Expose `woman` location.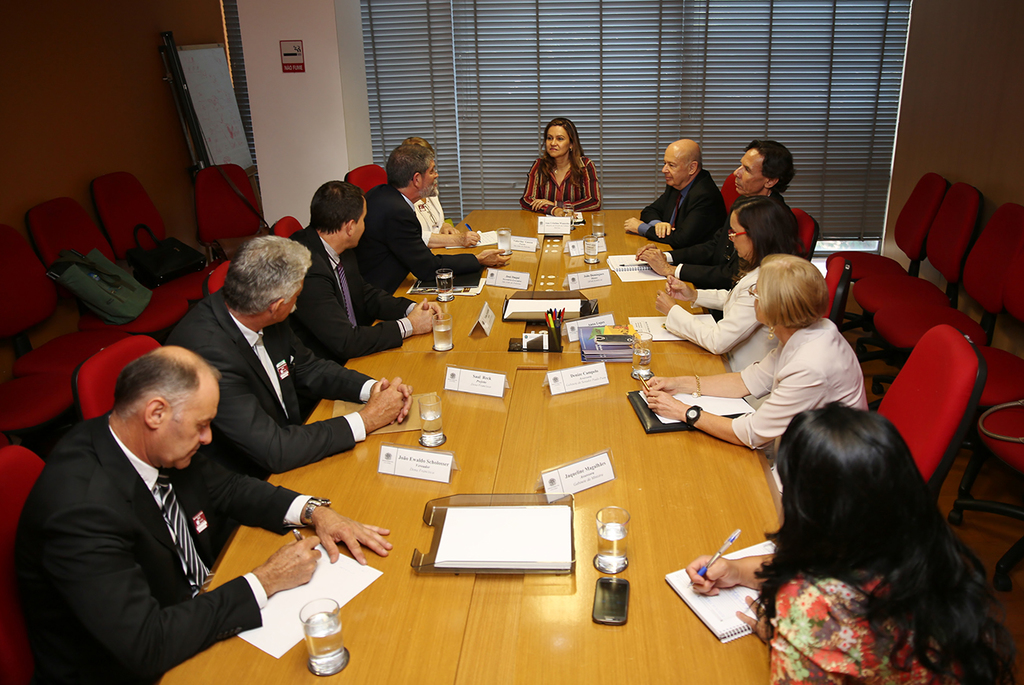
Exposed at x1=685 y1=394 x2=1019 y2=684.
